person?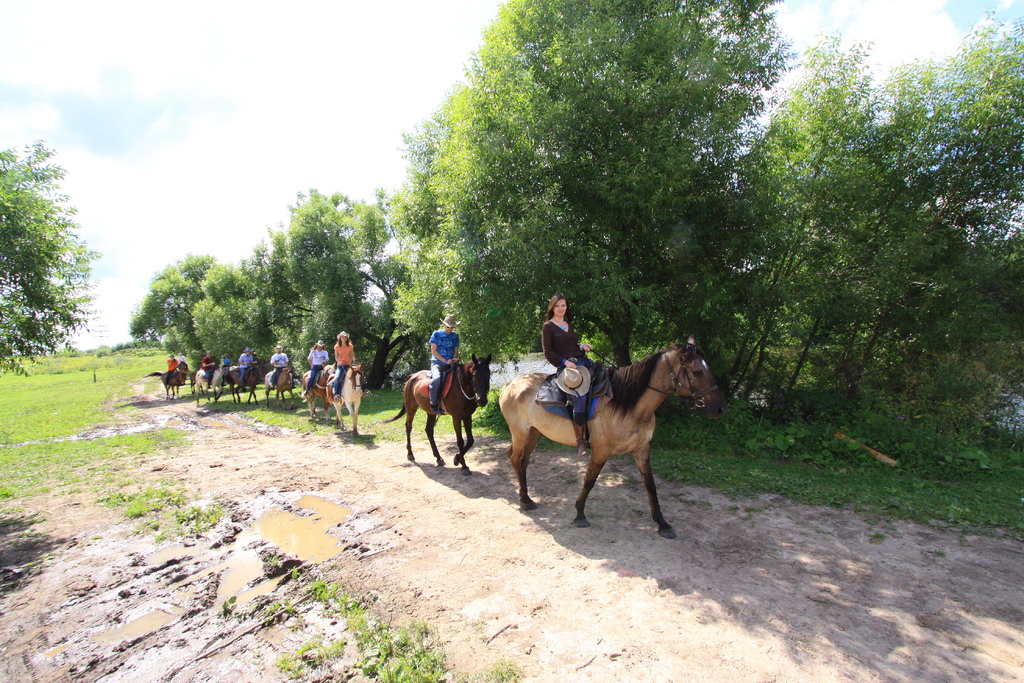
305, 338, 330, 395
